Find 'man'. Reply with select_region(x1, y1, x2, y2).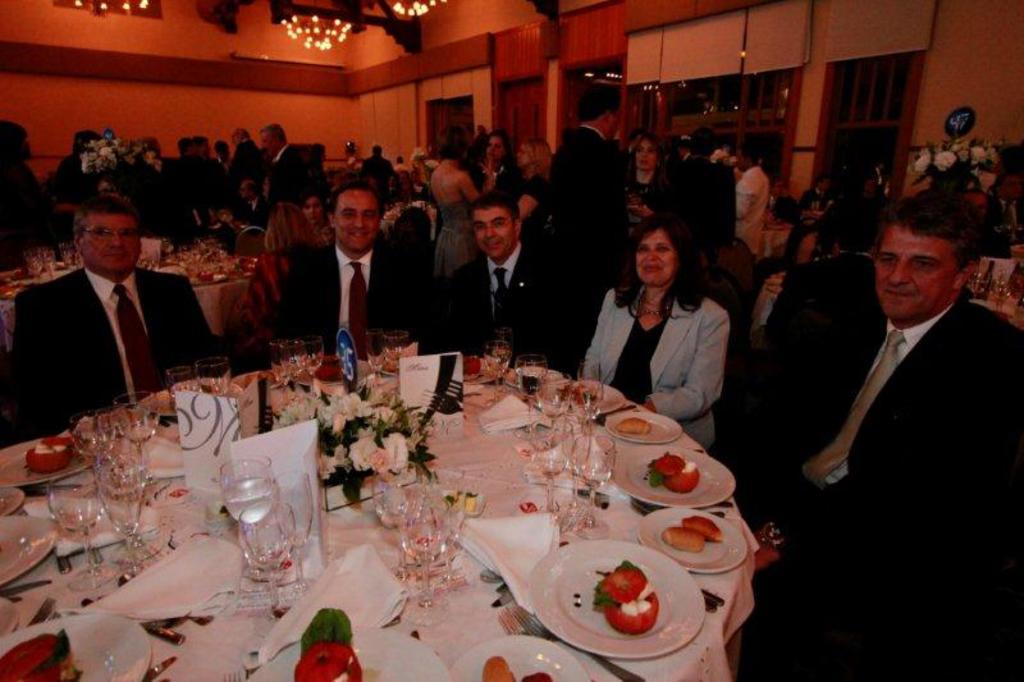
select_region(544, 84, 636, 377).
